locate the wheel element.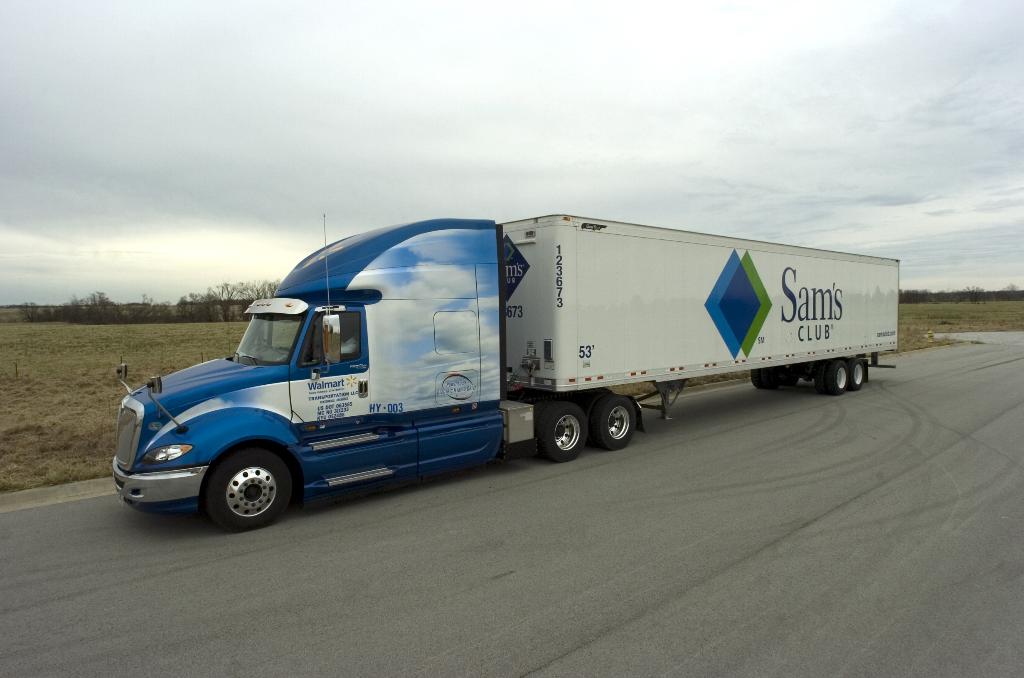
Element bbox: [587, 394, 650, 449].
